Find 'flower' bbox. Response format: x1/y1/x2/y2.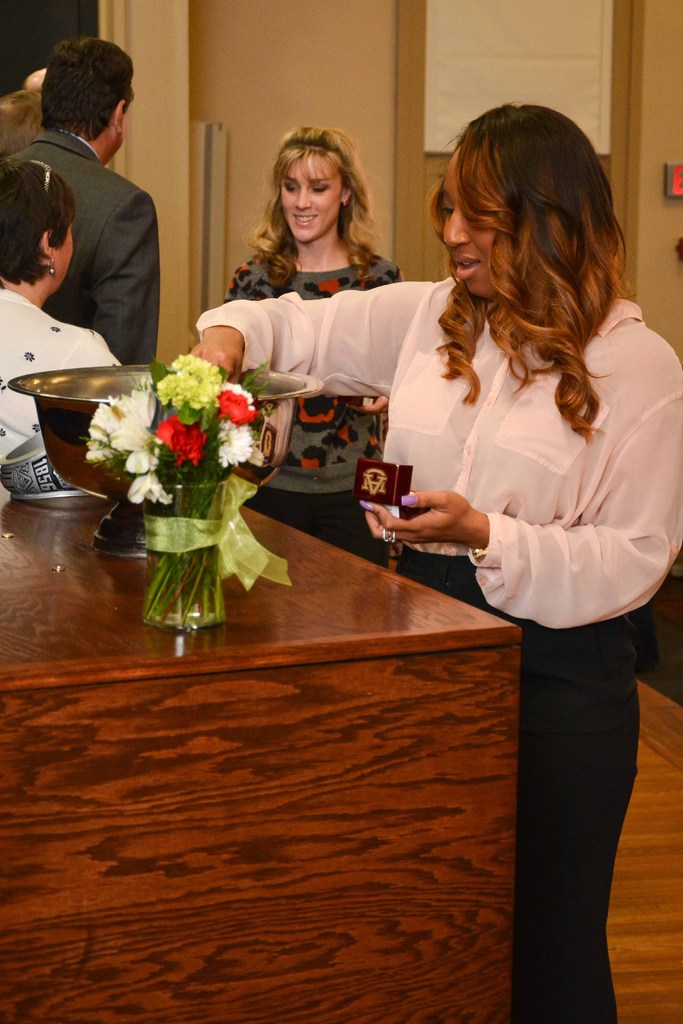
211/417/257/473.
